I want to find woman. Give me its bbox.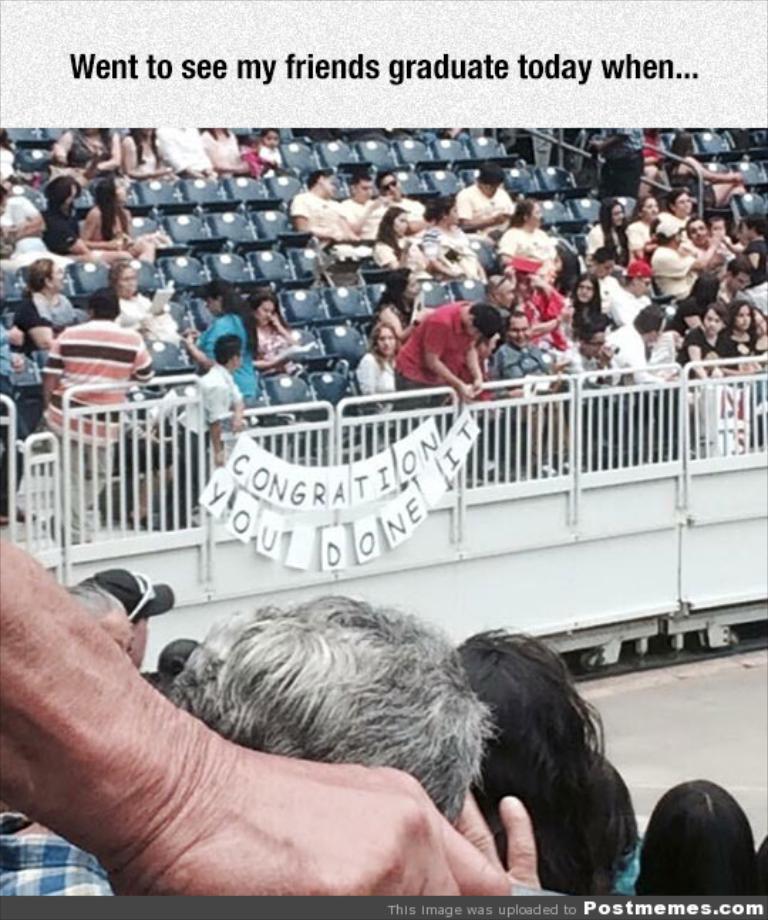
locate(398, 294, 498, 400).
